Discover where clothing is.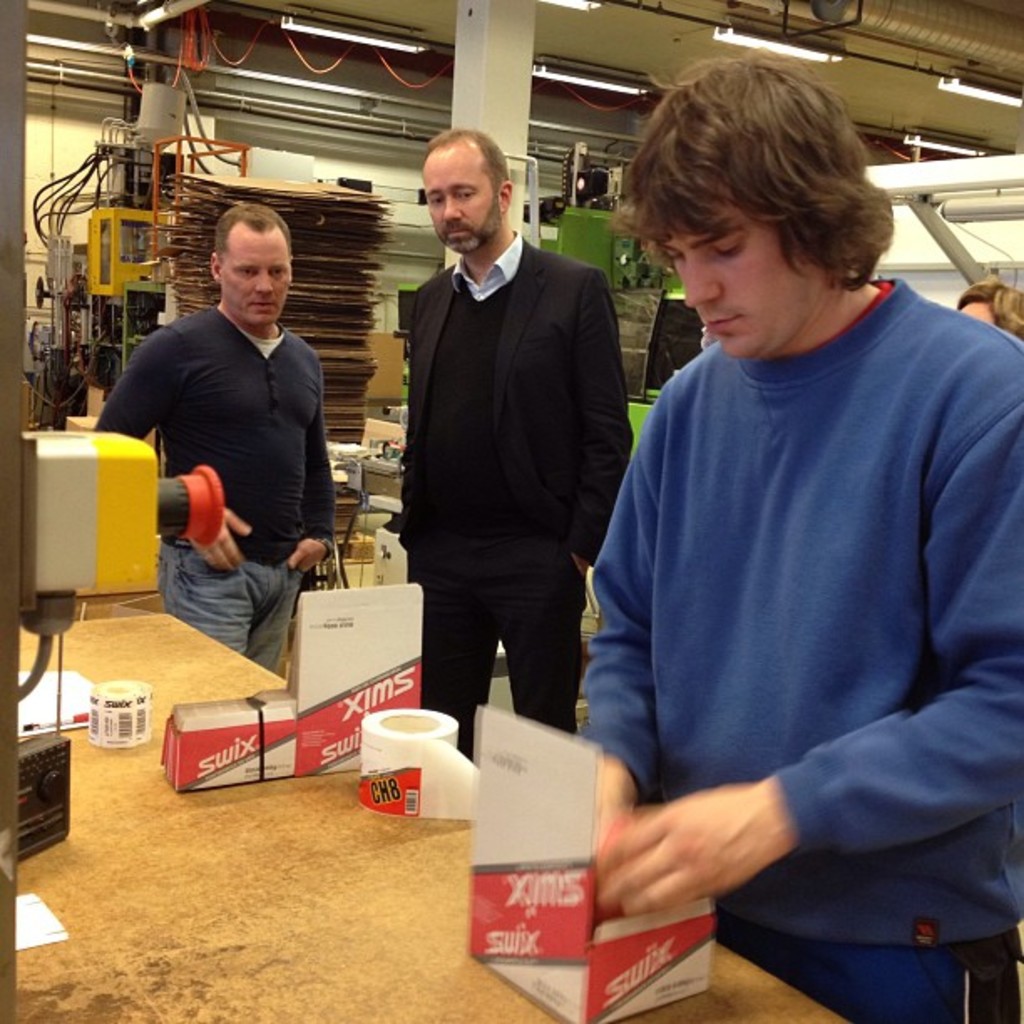
Discovered at select_region(402, 221, 636, 765).
